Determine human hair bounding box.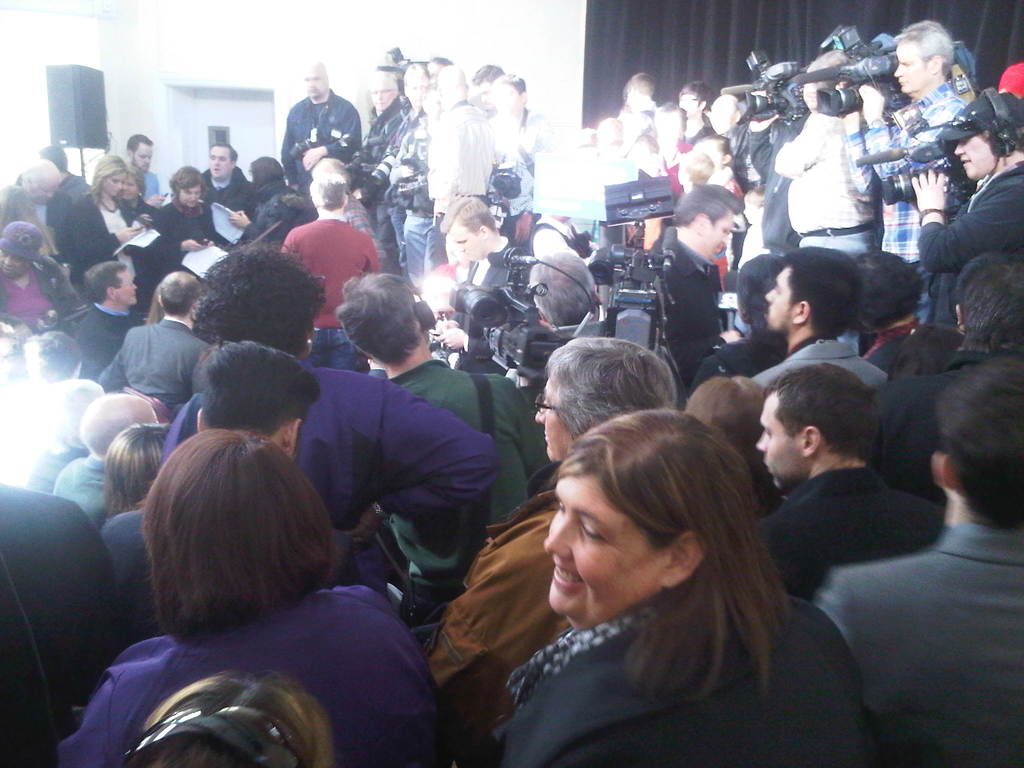
Determined: locate(102, 424, 176, 522).
